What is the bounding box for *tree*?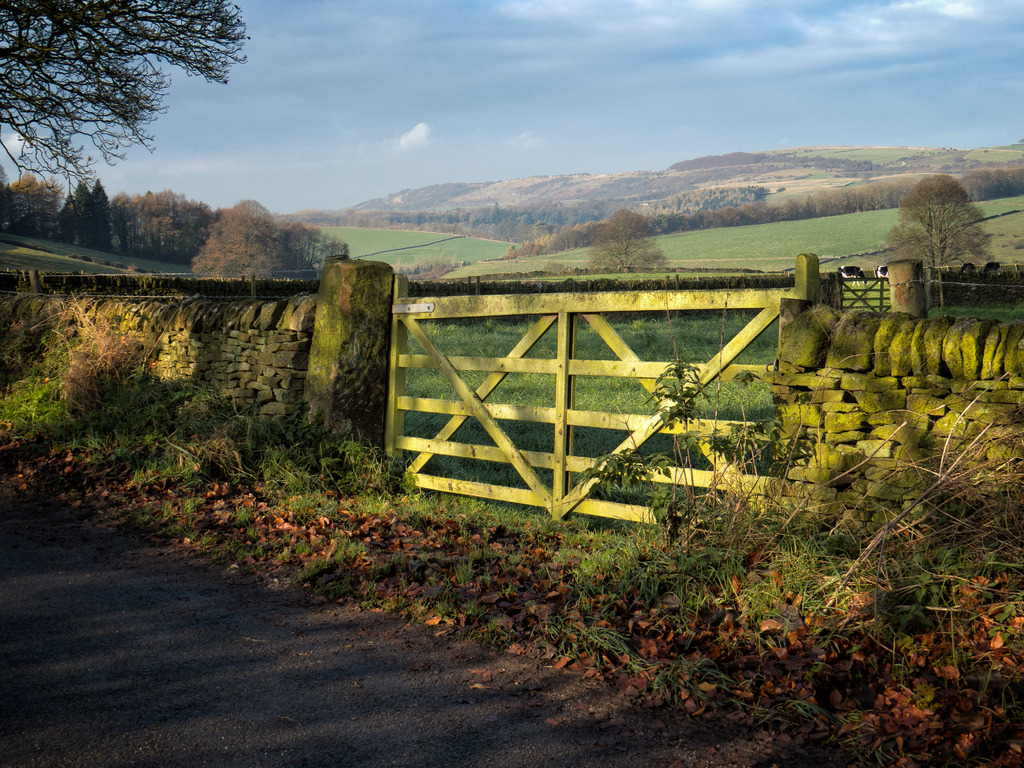
detection(583, 205, 668, 274).
